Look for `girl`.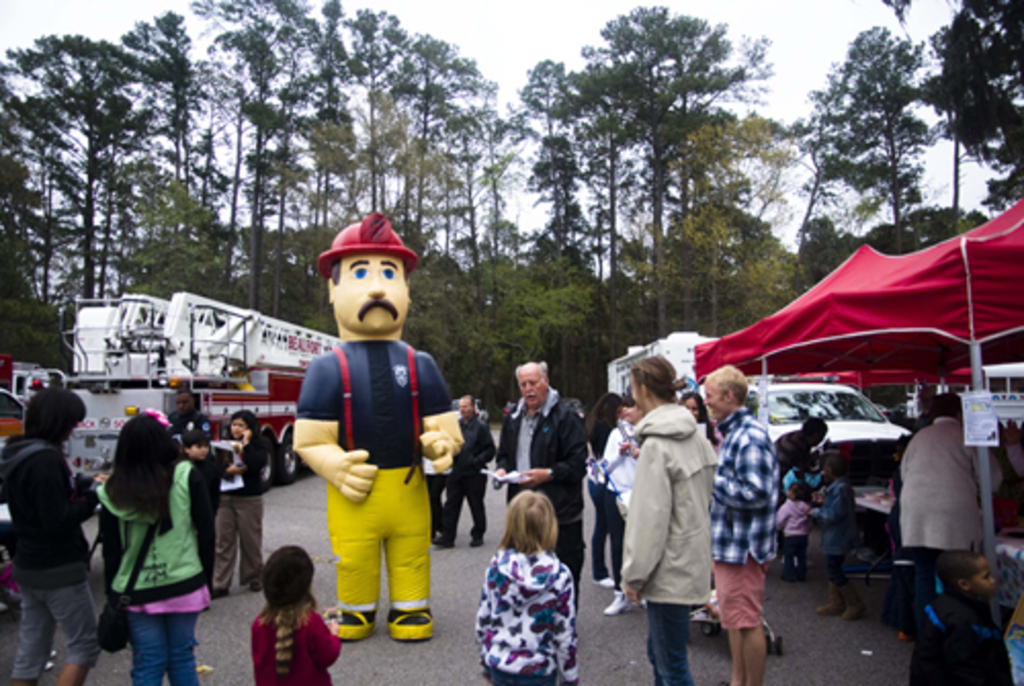
Found: pyautogui.locateOnScreen(772, 481, 813, 584).
